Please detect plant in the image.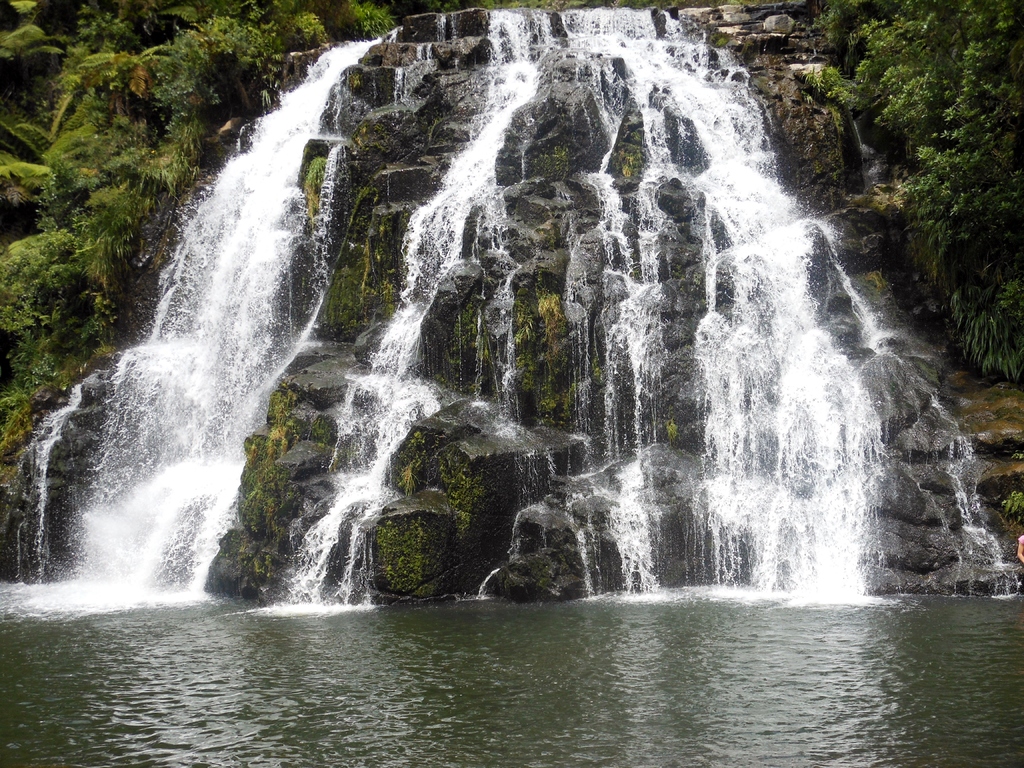
Rect(233, 433, 298, 532).
